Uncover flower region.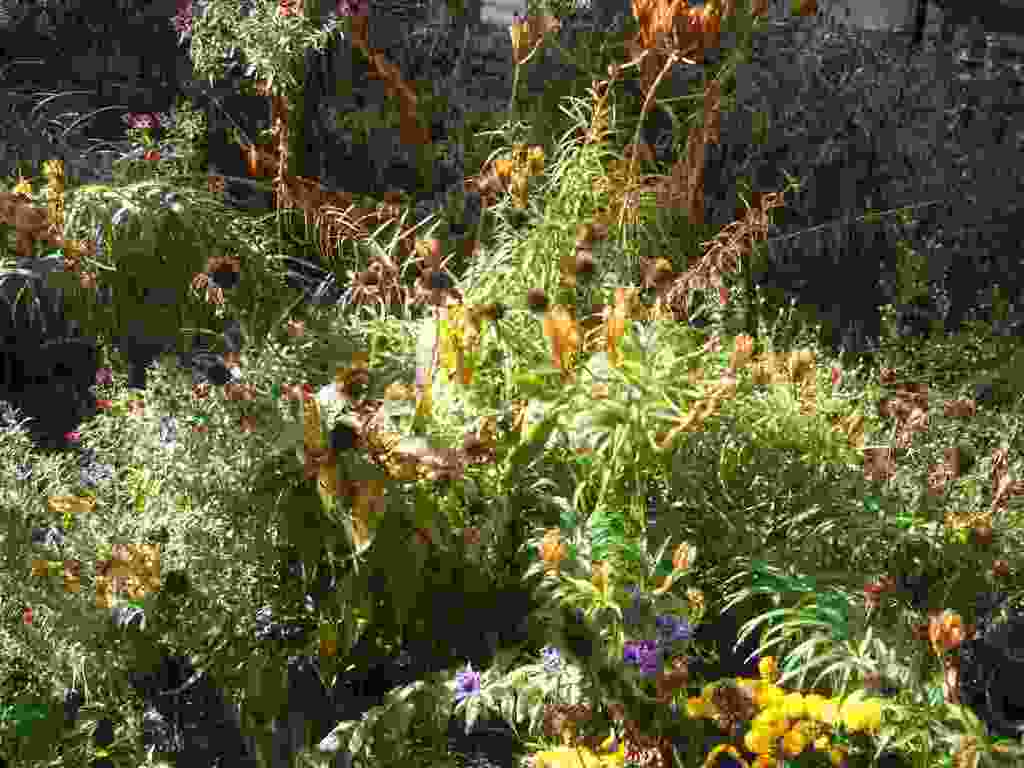
Uncovered: 184,46,195,56.
